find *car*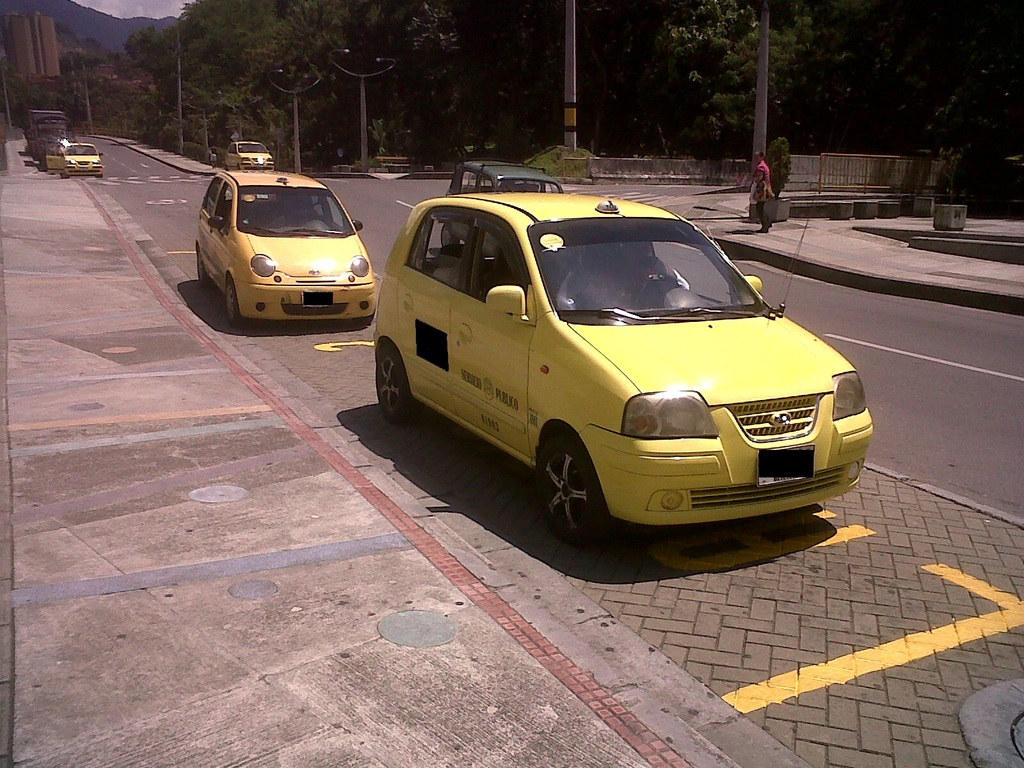
bbox=[442, 159, 565, 193]
